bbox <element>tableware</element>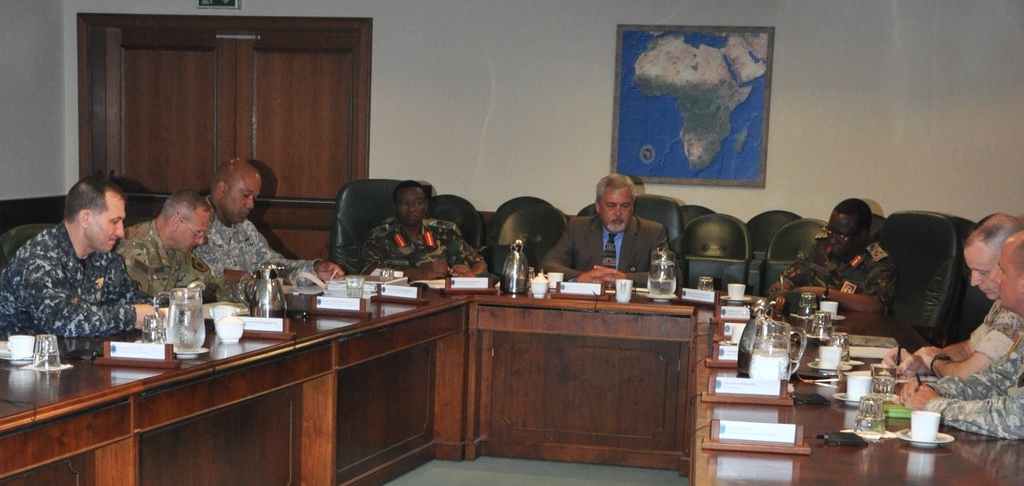
<bbox>899, 409, 955, 442</bbox>
